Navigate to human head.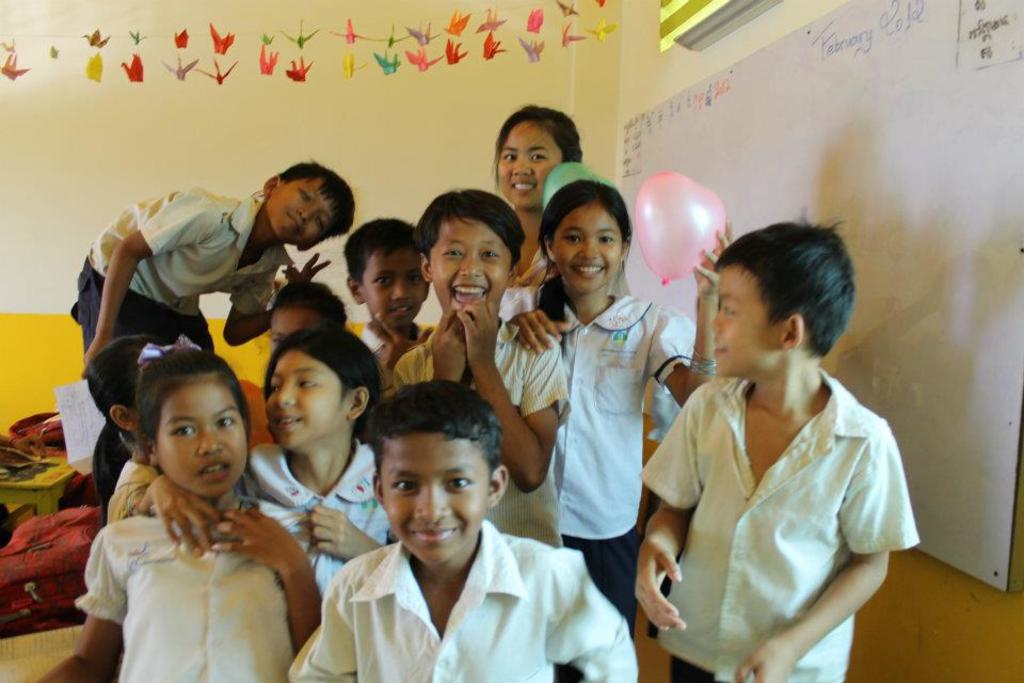
Navigation target: (x1=262, y1=327, x2=385, y2=454).
